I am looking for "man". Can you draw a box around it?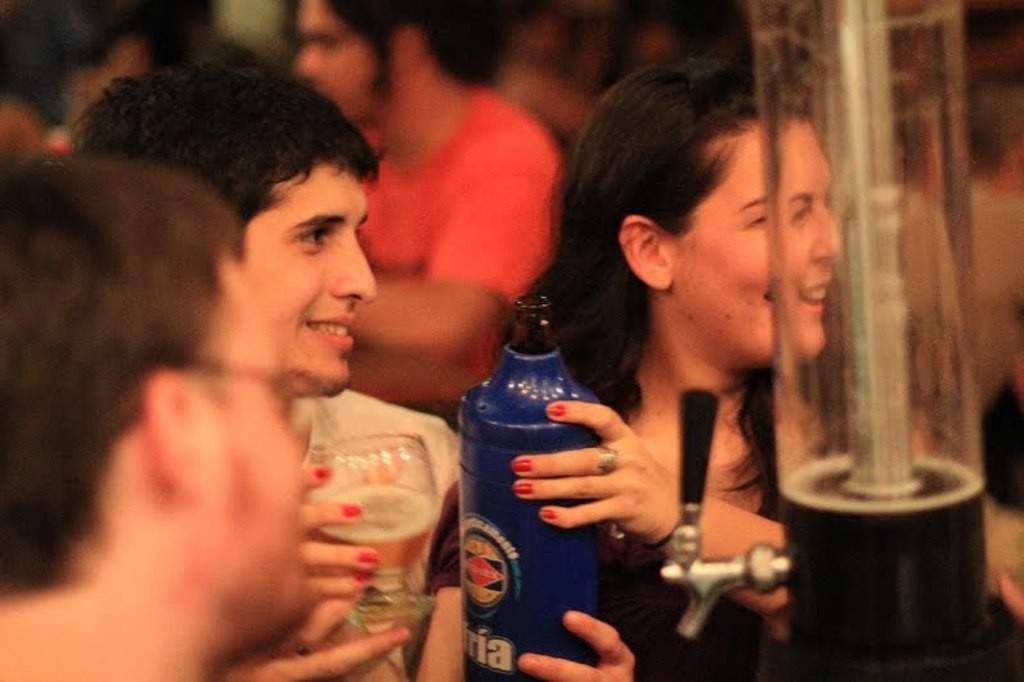
Sure, the bounding box is (64, 35, 467, 681).
